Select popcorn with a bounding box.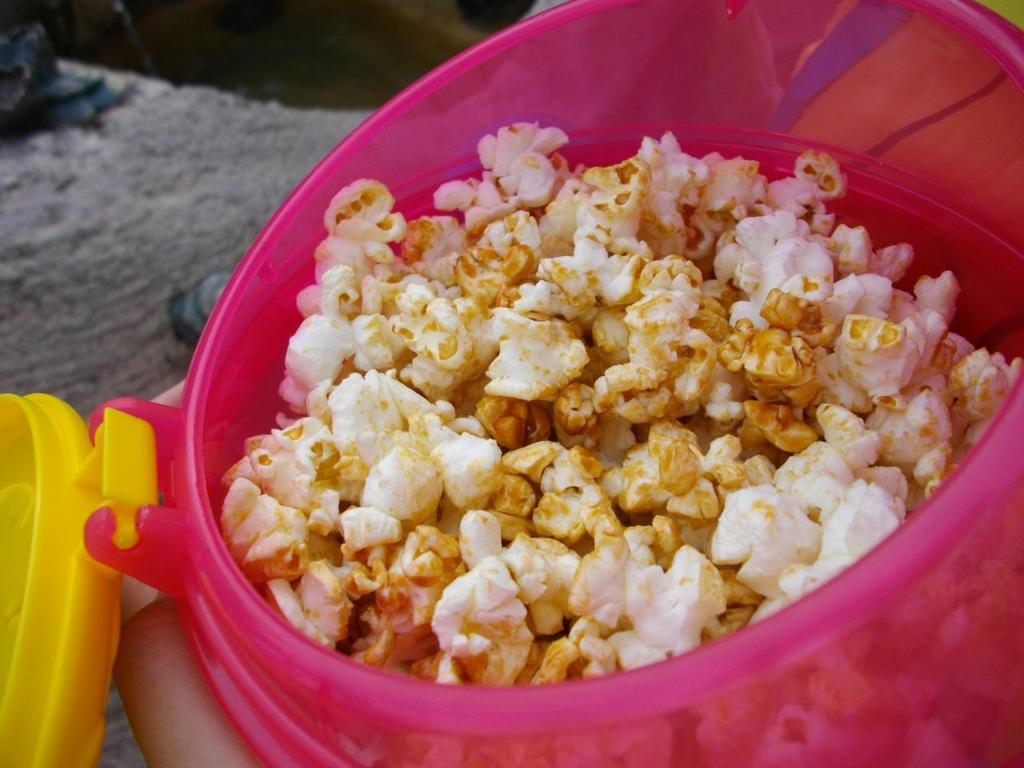
<bbox>215, 114, 1023, 687</bbox>.
